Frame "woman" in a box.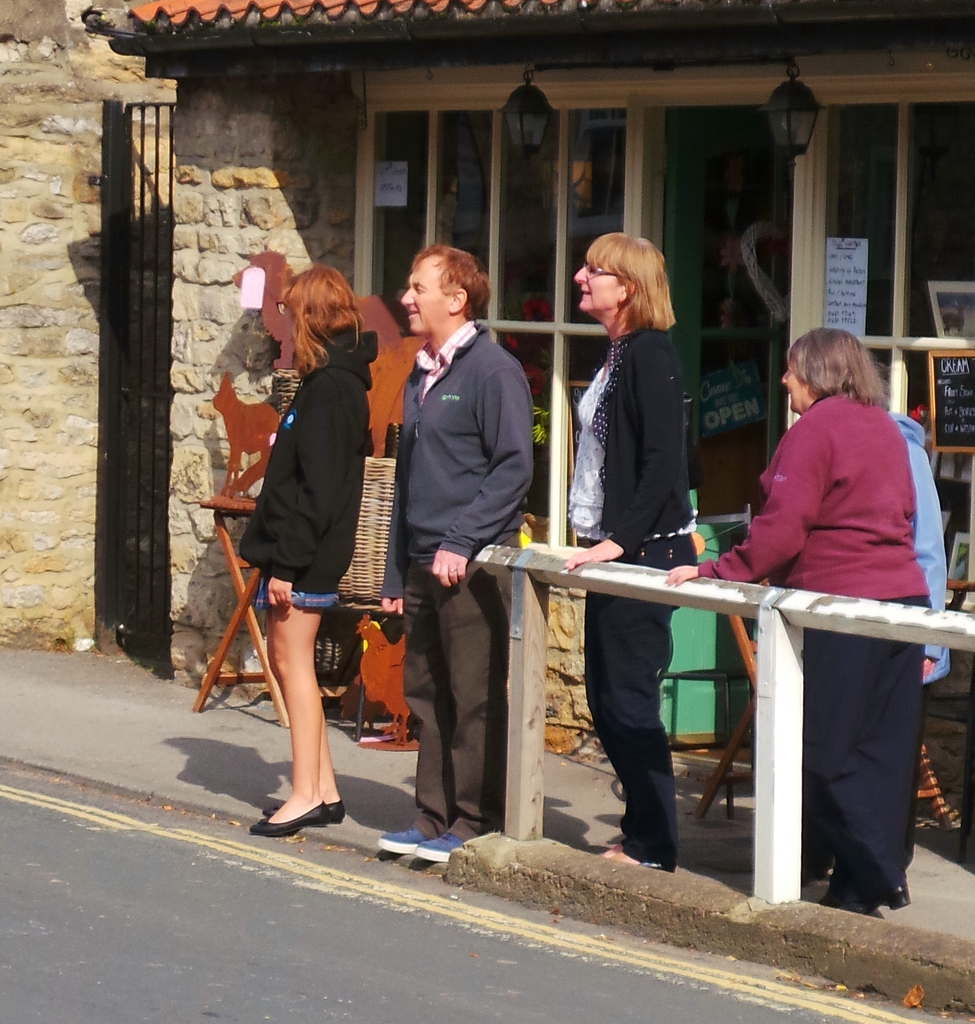
select_region(653, 328, 940, 918).
